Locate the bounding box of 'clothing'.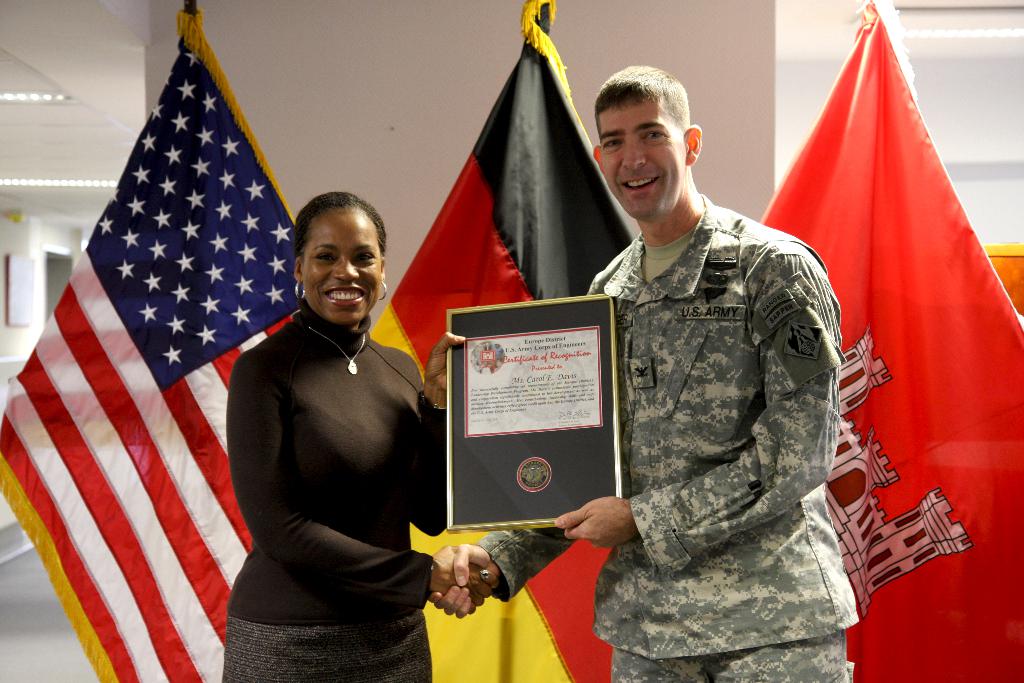
Bounding box: bbox=(214, 299, 457, 682).
